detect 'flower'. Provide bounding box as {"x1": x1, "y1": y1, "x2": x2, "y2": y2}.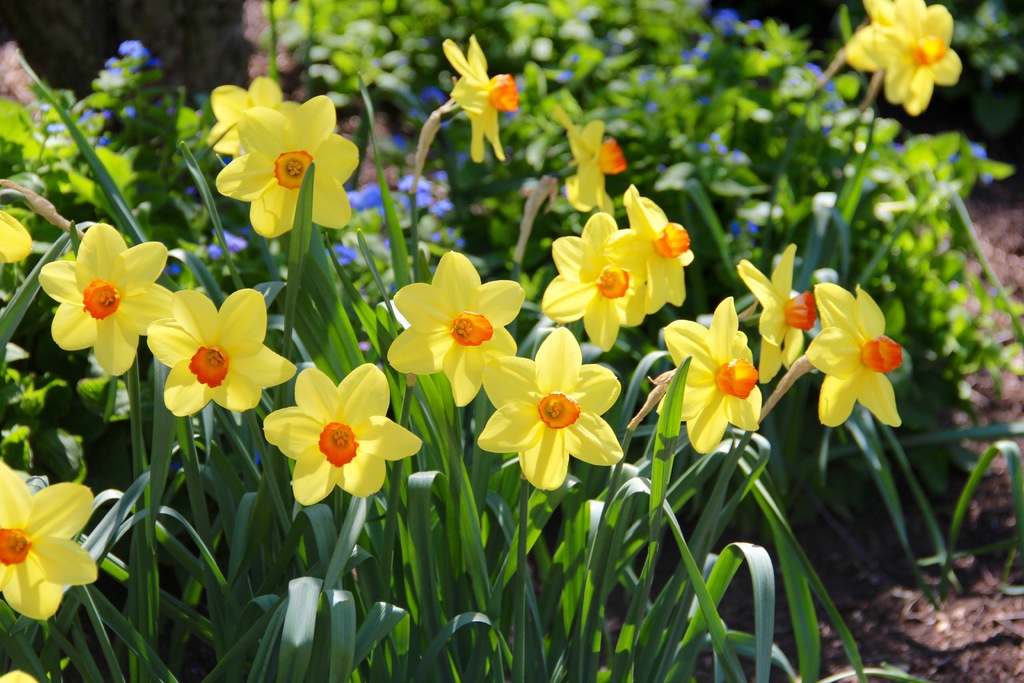
{"x1": 806, "y1": 278, "x2": 902, "y2": 432}.
